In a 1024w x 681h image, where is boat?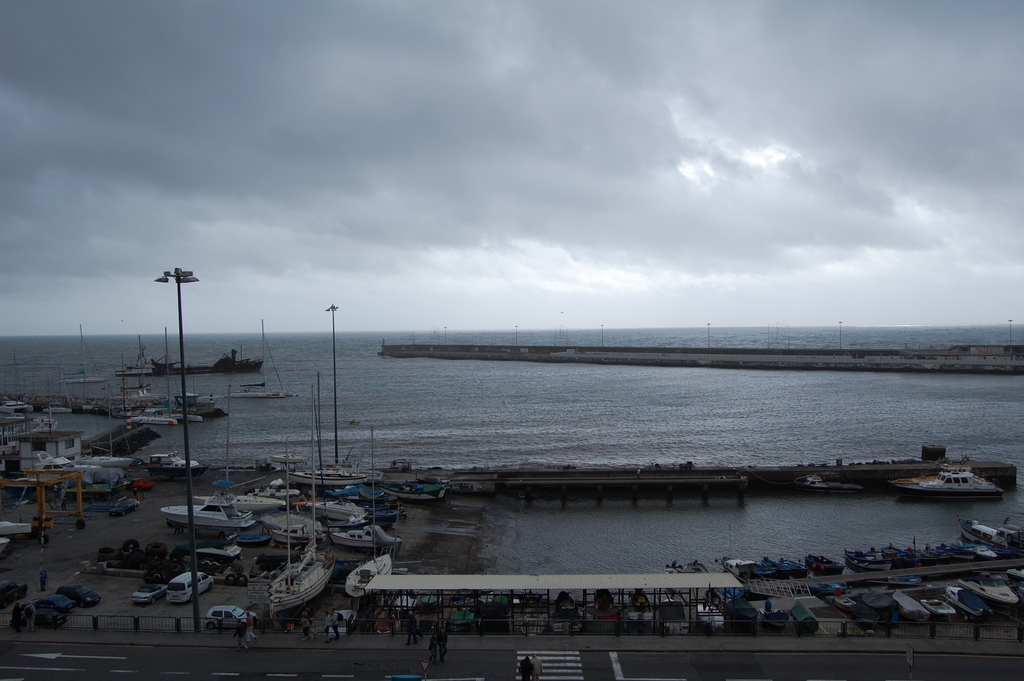
[957,513,1023,556].
